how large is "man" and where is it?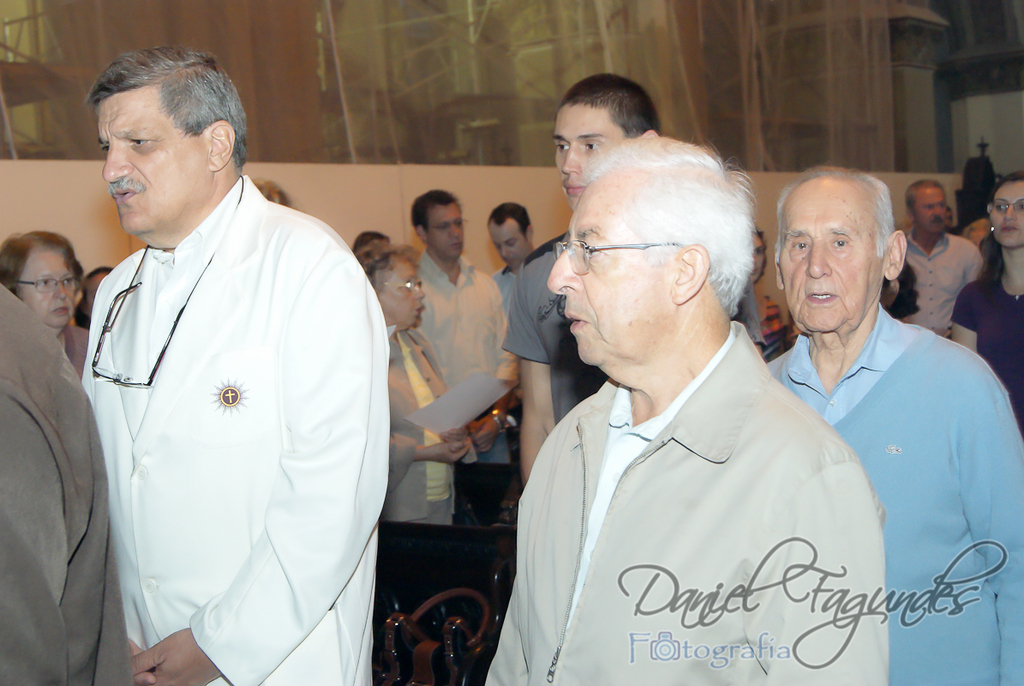
Bounding box: 494 72 759 482.
